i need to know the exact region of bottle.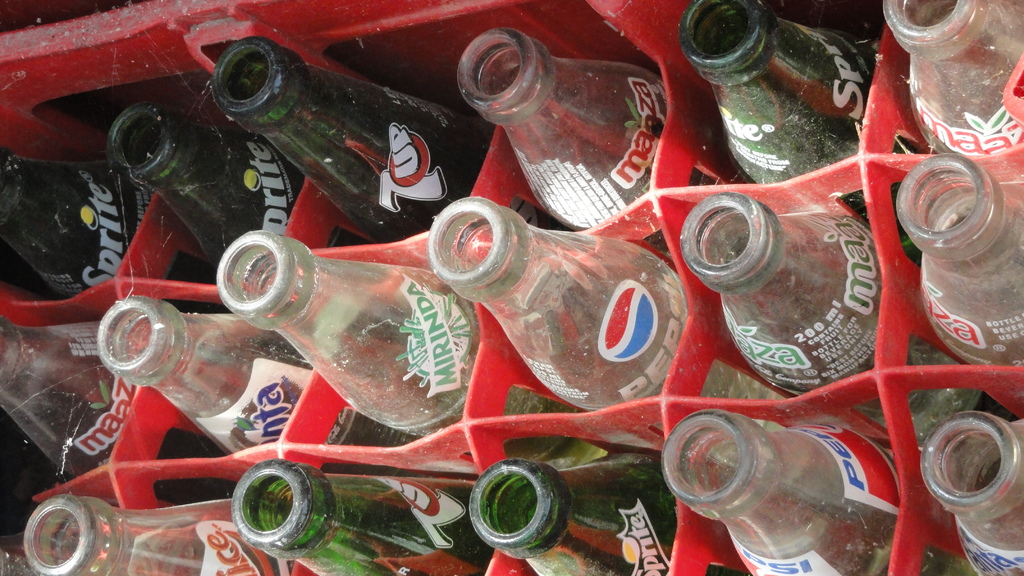
Region: (0, 146, 156, 317).
